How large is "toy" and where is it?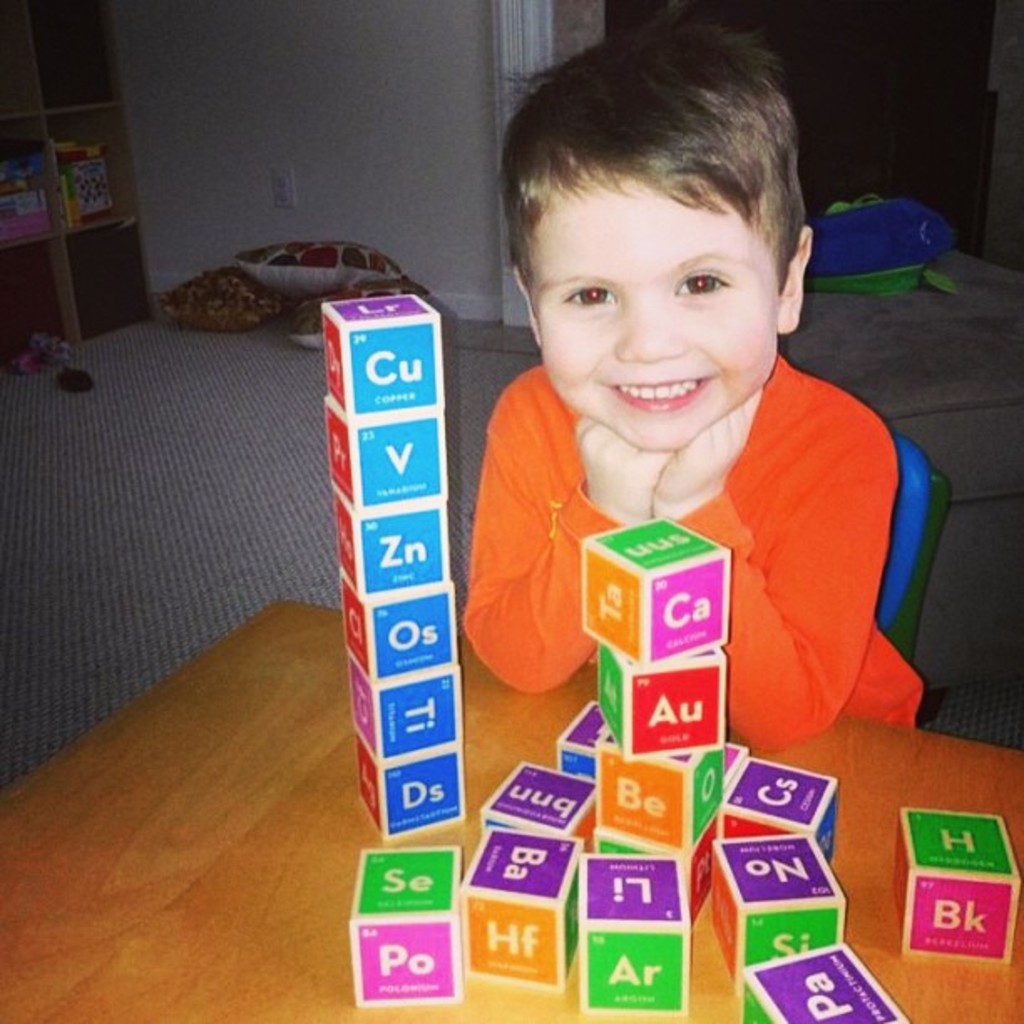
Bounding box: left=718, top=758, right=835, bottom=860.
